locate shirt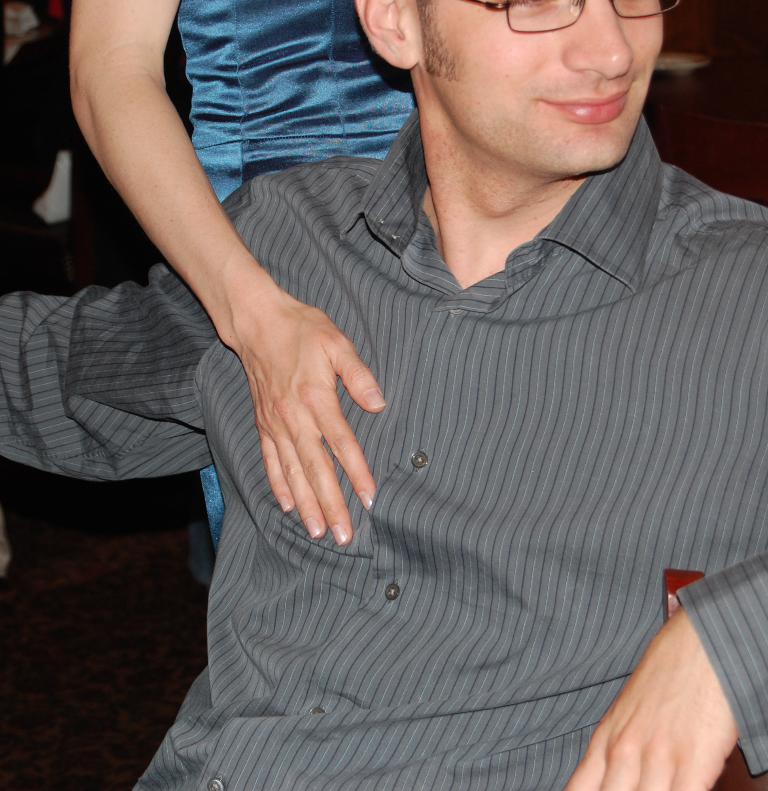
x1=0, y1=110, x2=767, y2=790
